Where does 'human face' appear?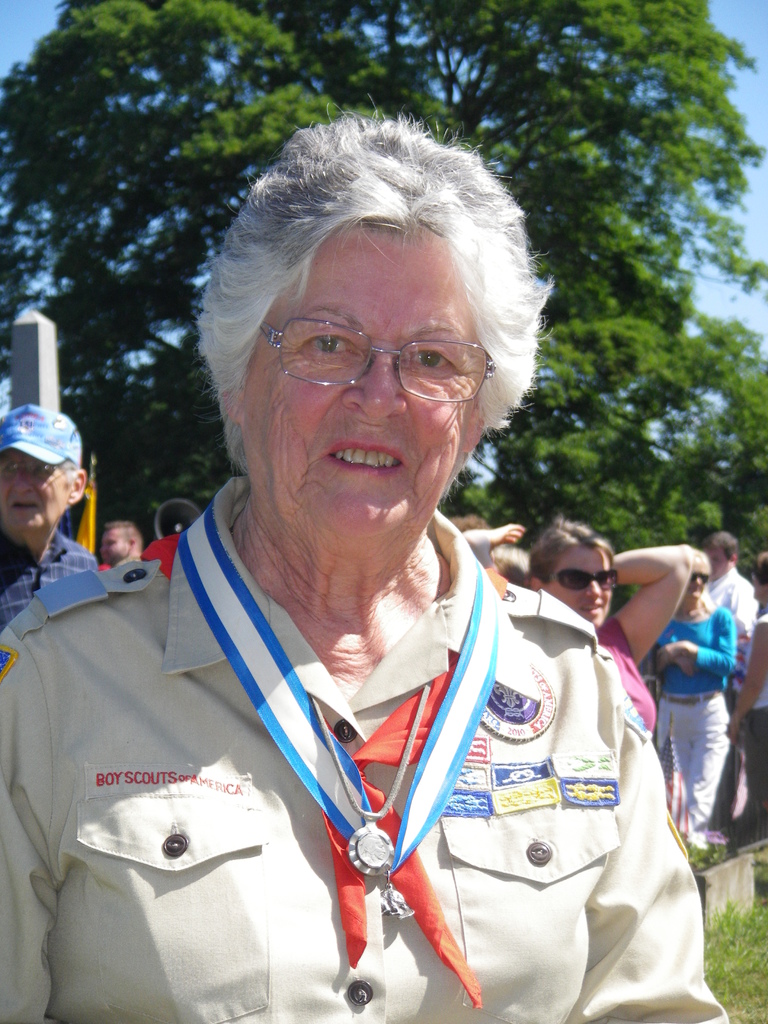
Appears at <box>0,436,62,533</box>.
